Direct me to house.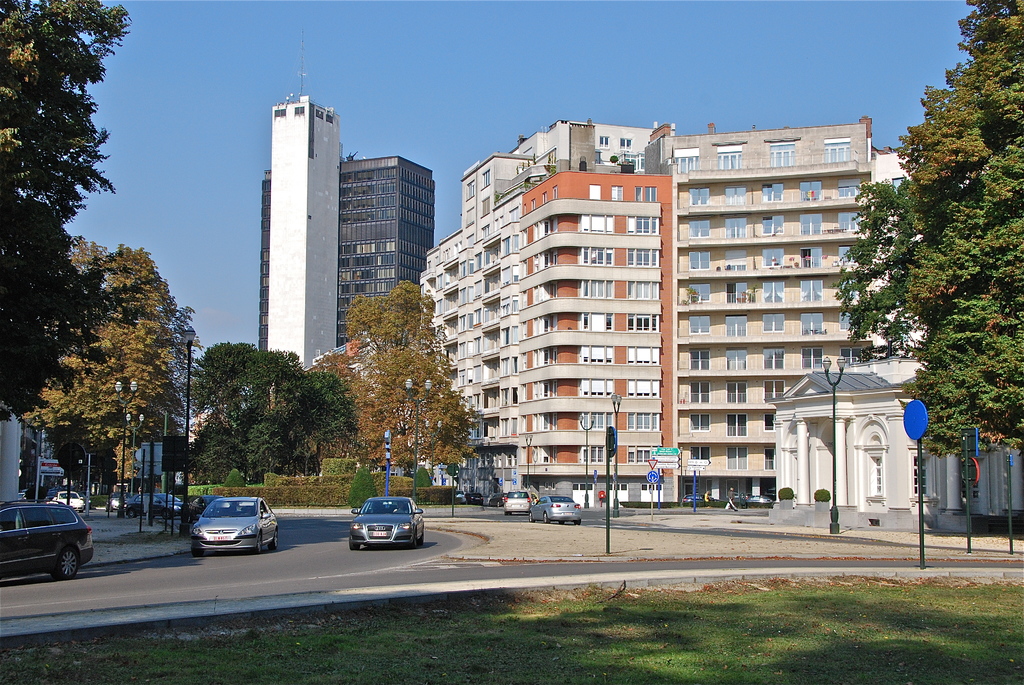
Direction: <box>266,106,342,370</box>.
